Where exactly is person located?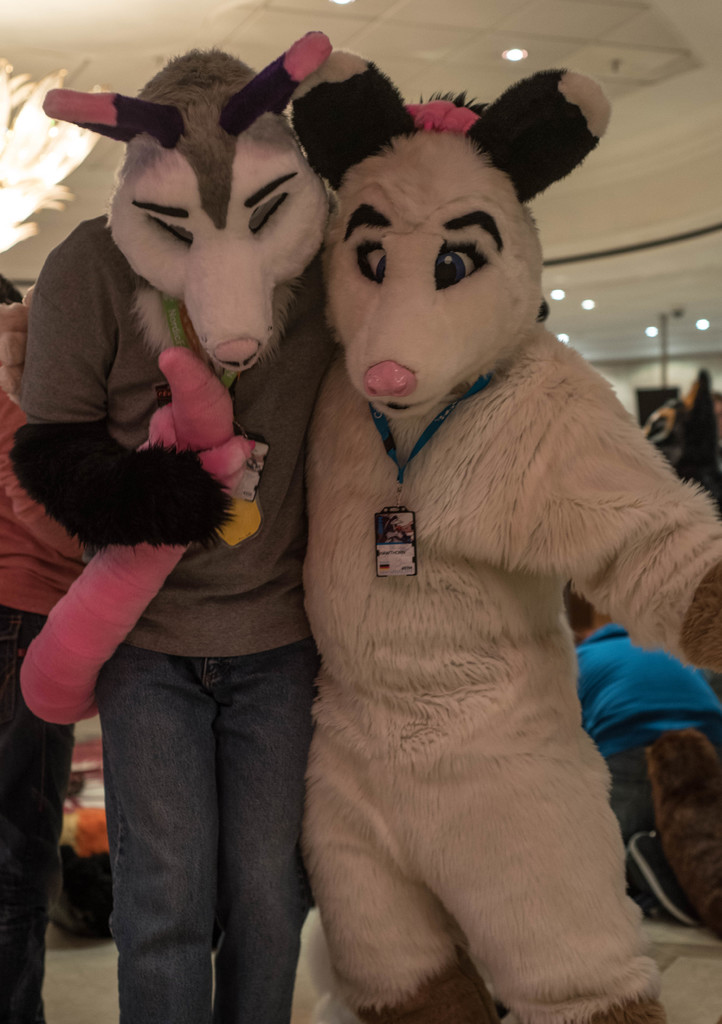
Its bounding box is crop(0, 267, 95, 1007).
